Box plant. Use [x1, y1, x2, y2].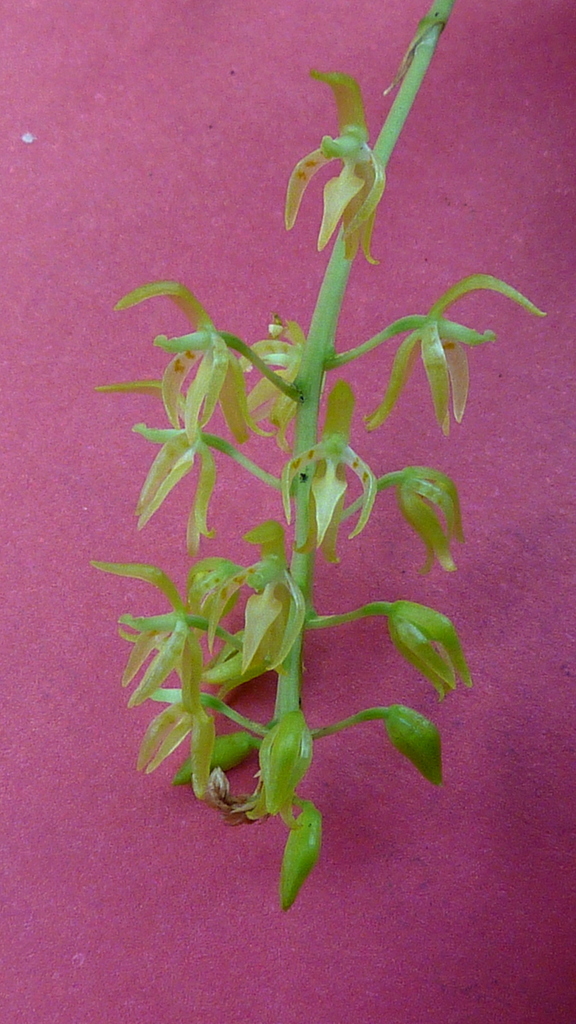
[89, 3, 529, 950].
